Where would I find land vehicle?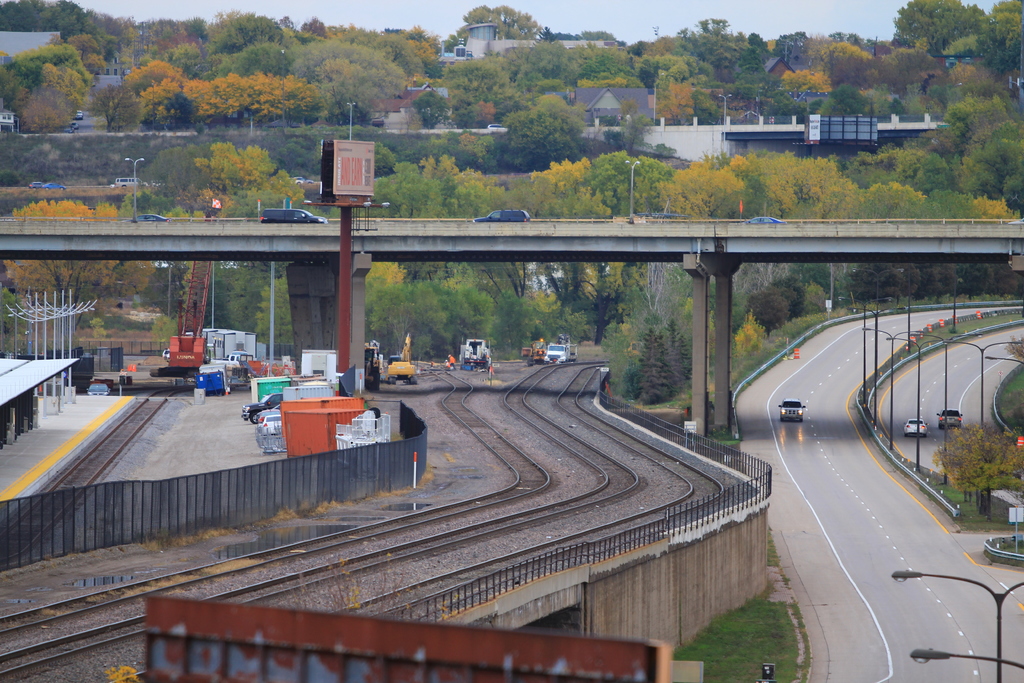
At l=114, t=177, r=148, b=185.
